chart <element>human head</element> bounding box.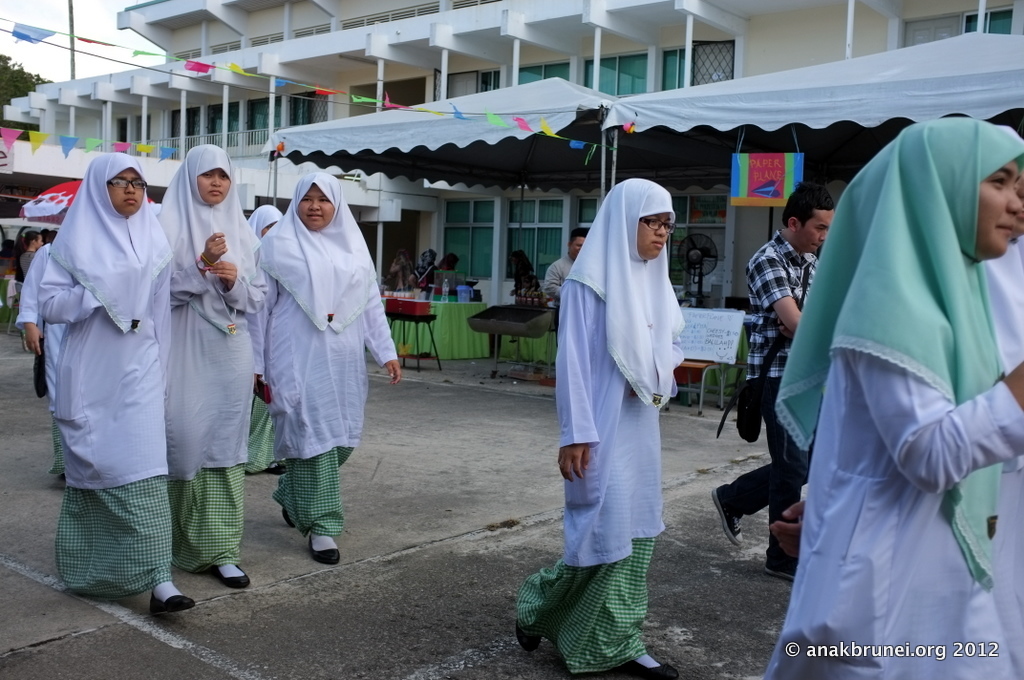
Charted: <bbox>603, 176, 682, 256</bbox>.
